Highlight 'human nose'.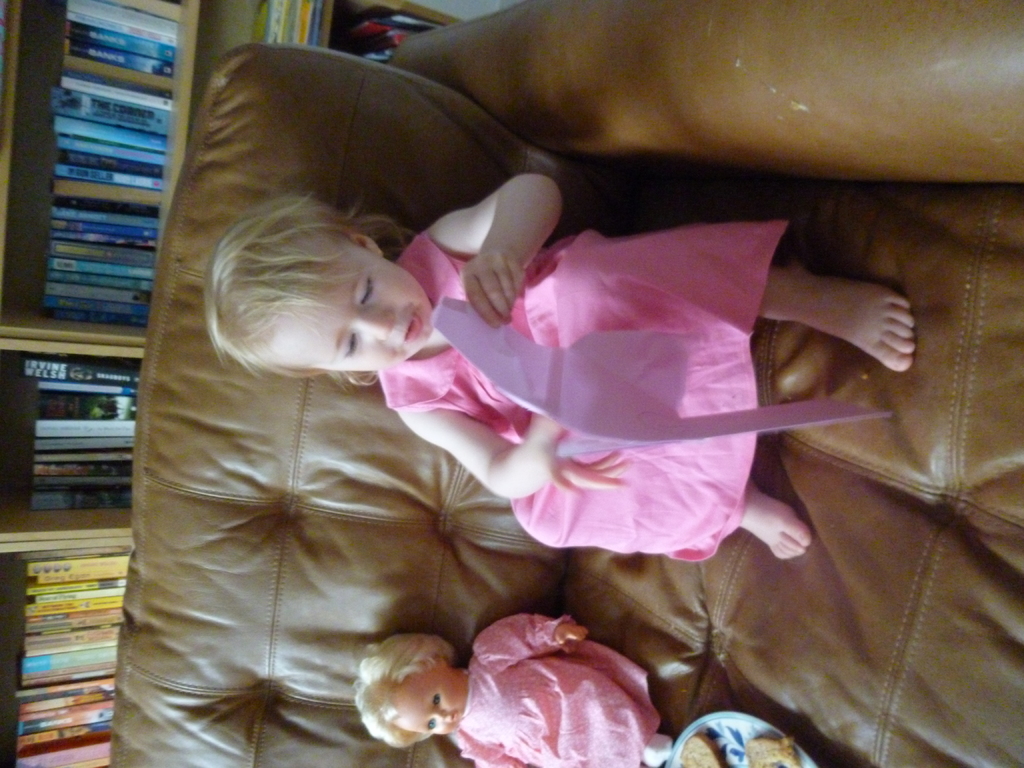
Highlighted region: box=[345, 313, 392, 339].
